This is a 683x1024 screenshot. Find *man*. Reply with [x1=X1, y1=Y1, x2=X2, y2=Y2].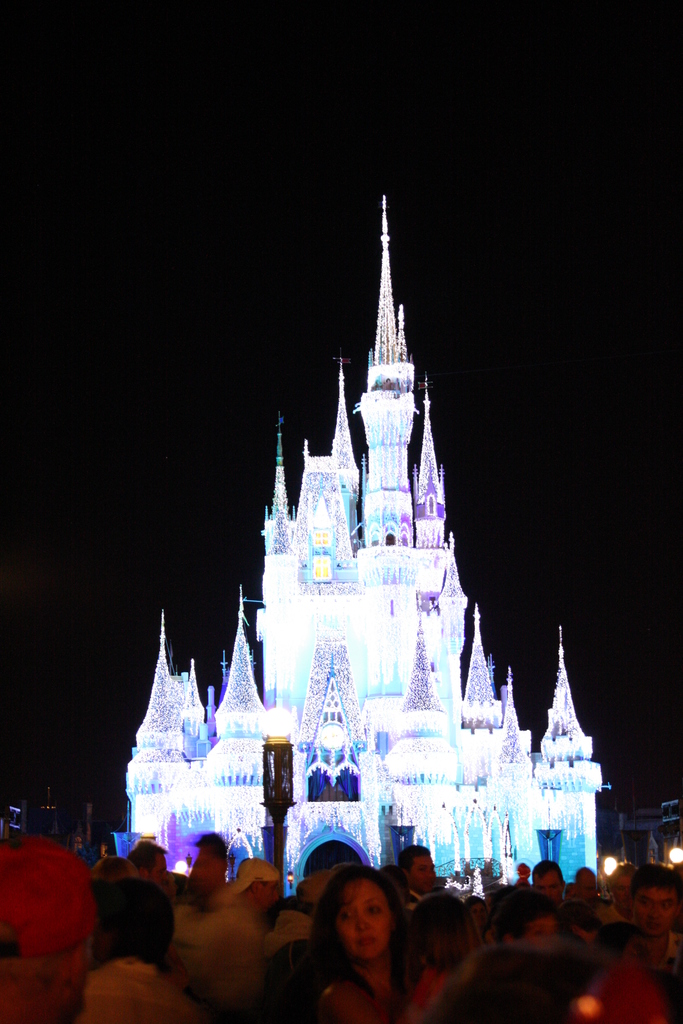
[x1=605, y1=863, x2=639, y2=927].
